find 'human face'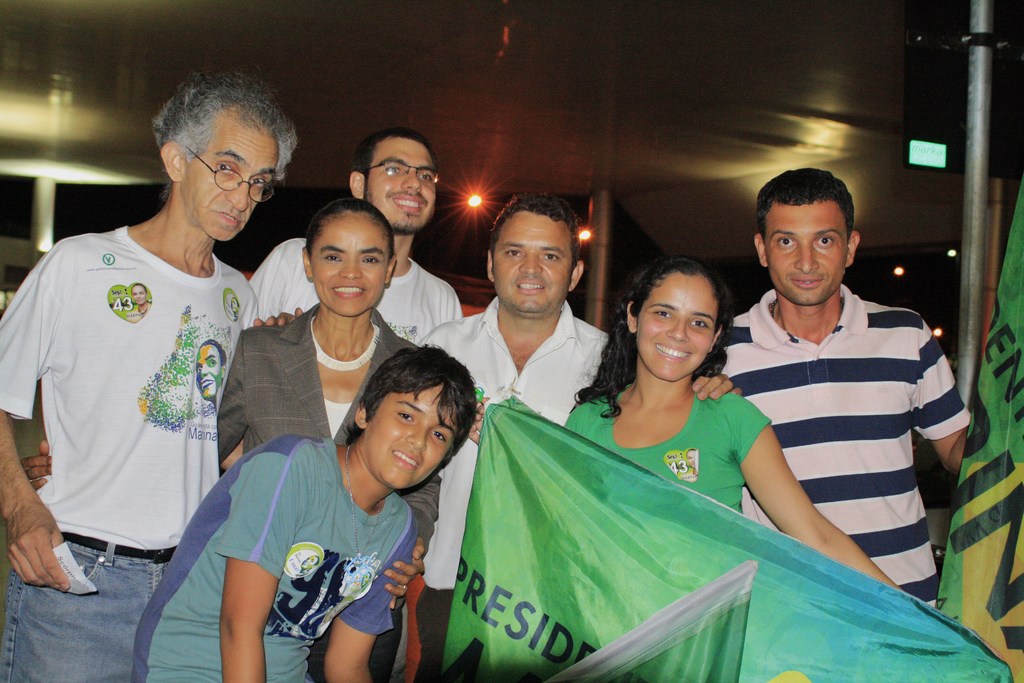
x1=368, y1=383, x2=454, y2=490
